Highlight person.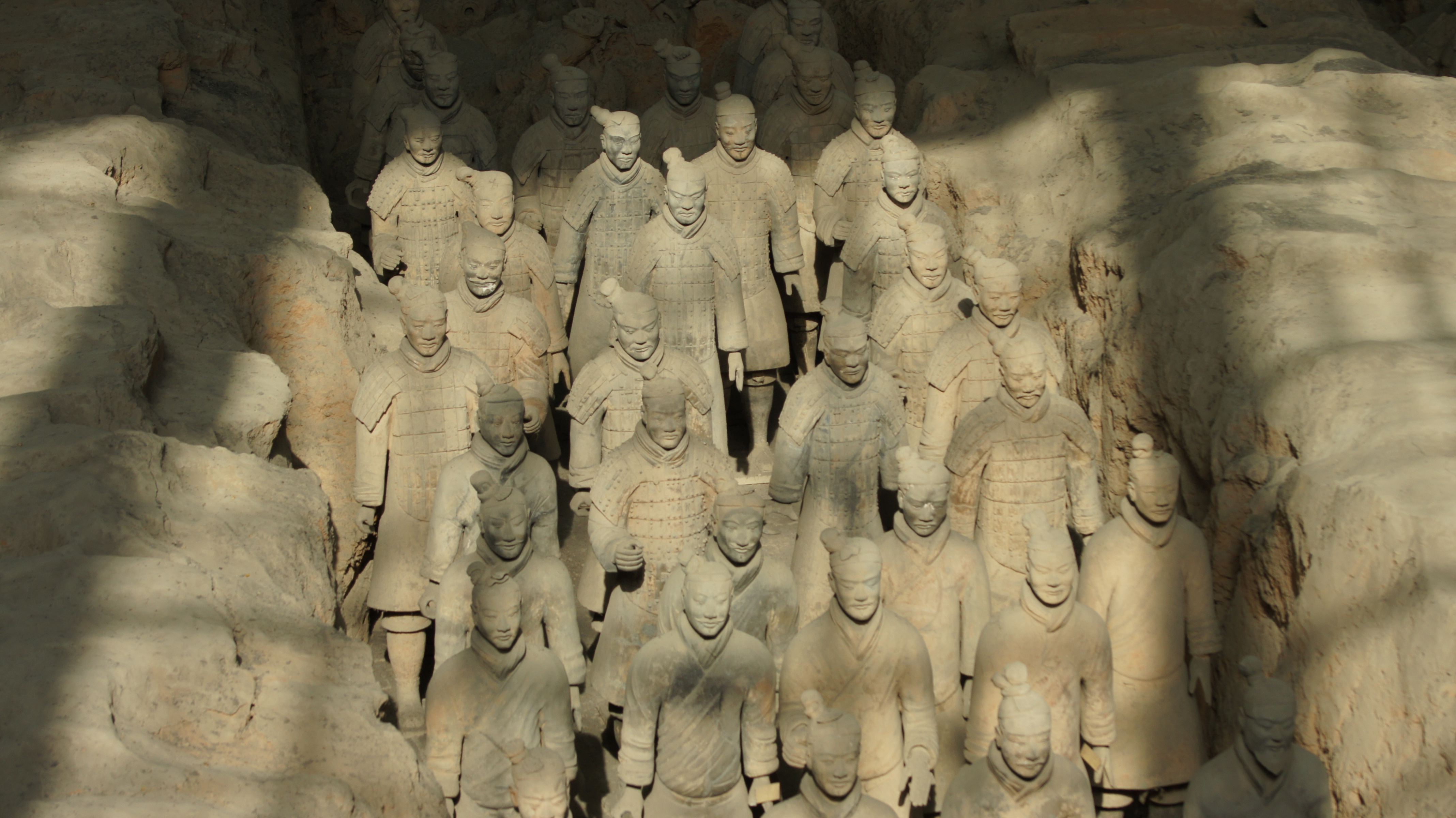
Highlighted region: 133:17:174:57.
